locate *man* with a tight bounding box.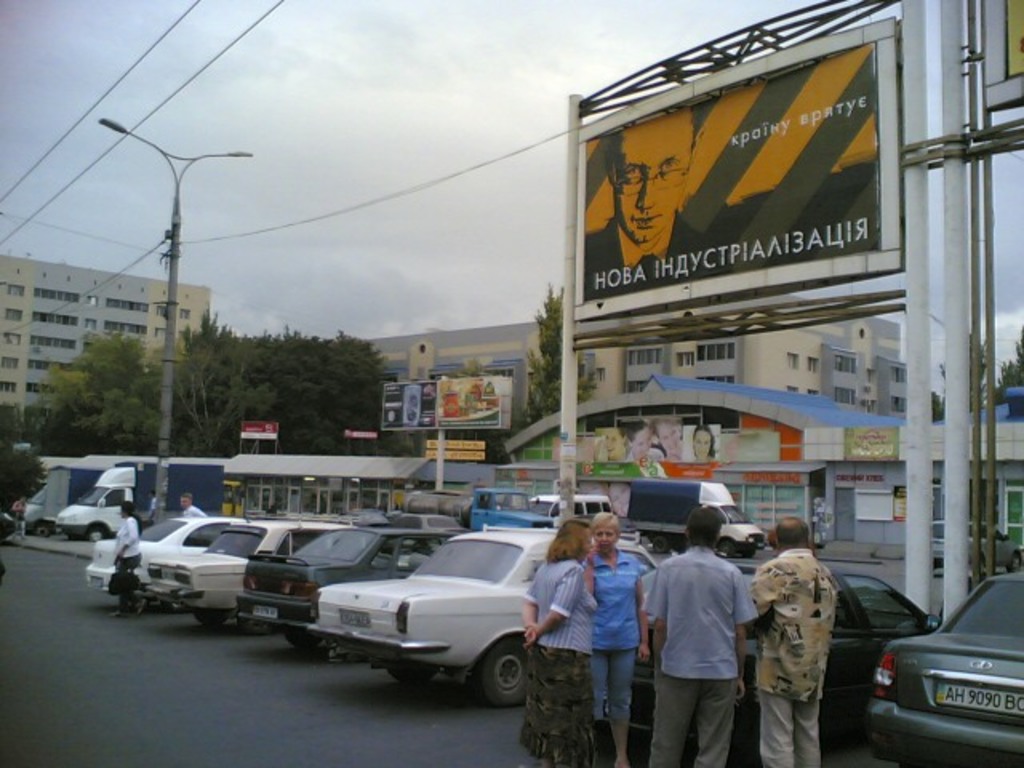
left=750, top=517, right=843, bottom=766.
